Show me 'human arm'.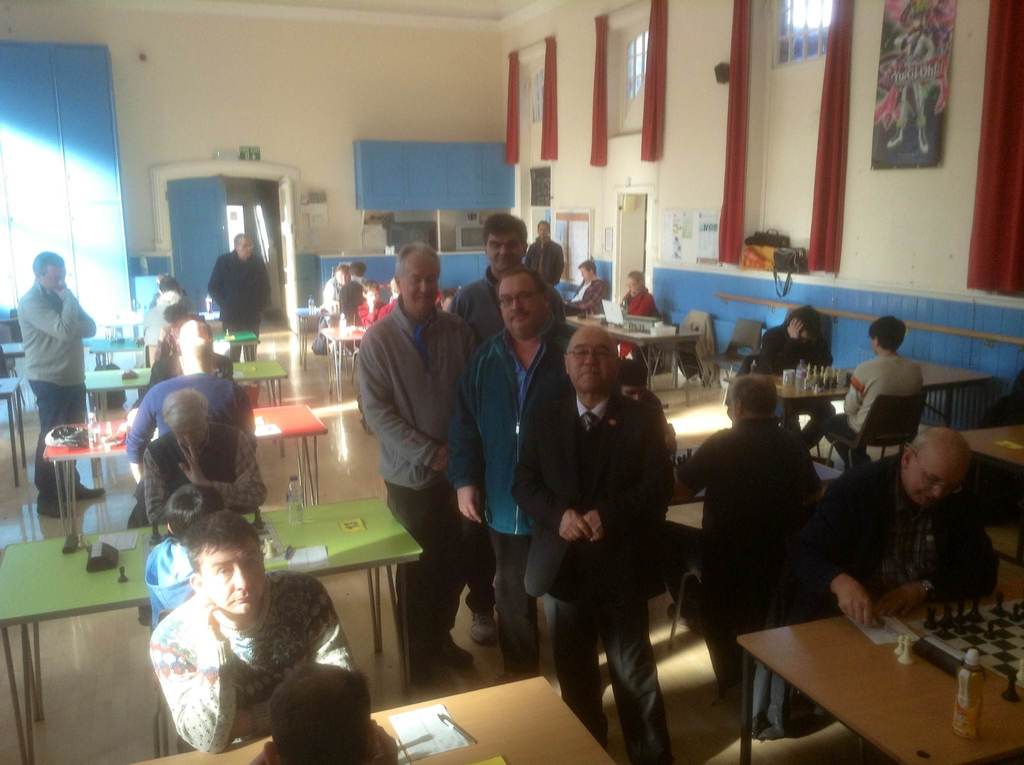
'human arm' is here: [left=793, top=425, right=828, bottom=529].
